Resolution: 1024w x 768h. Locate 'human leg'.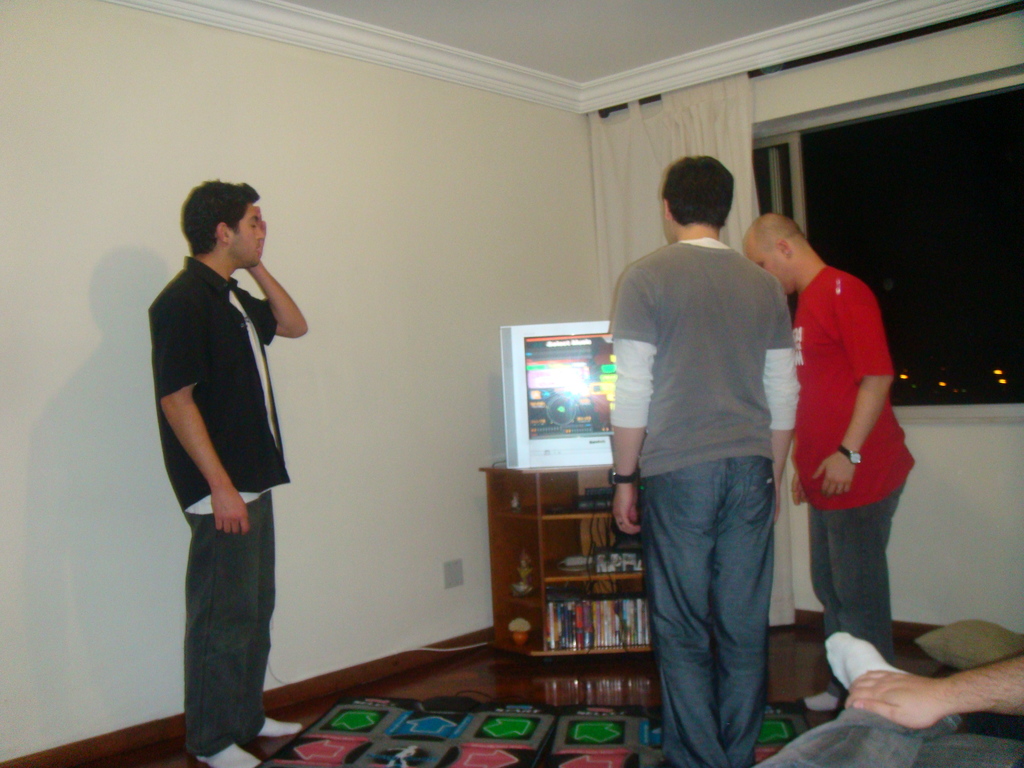
<region>189, 514, 265, 758</region>.
